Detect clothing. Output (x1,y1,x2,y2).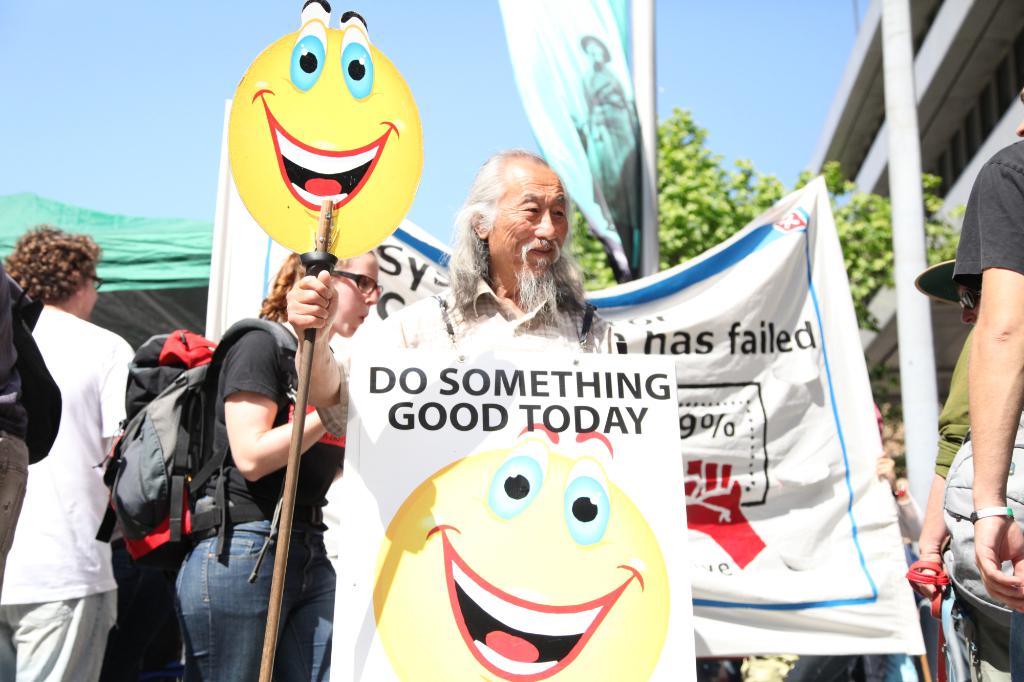
(0,257,65,571).
